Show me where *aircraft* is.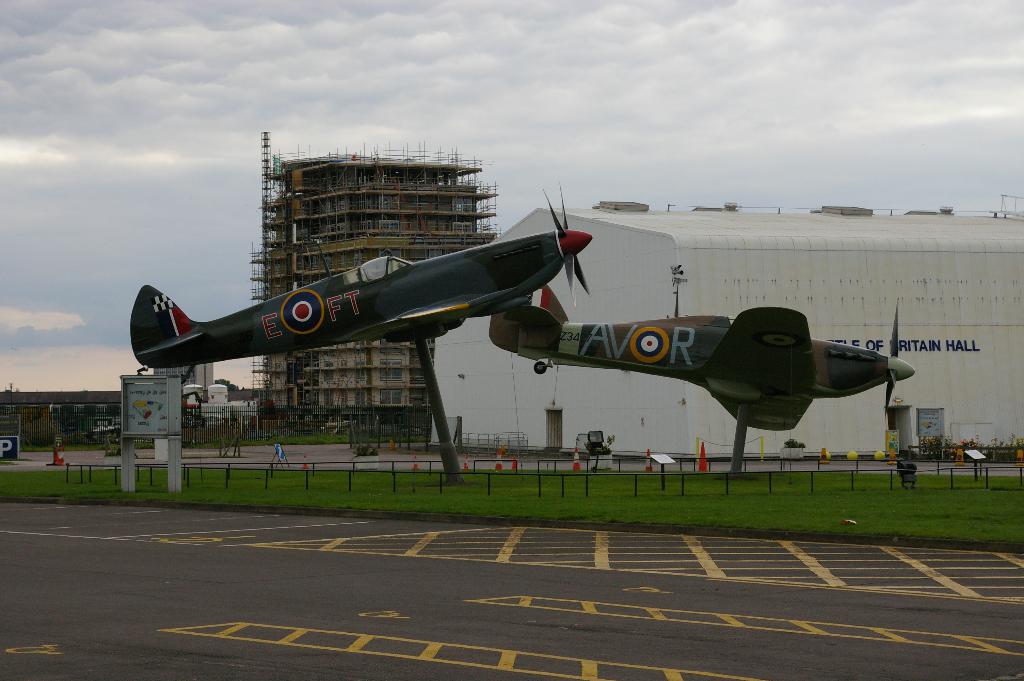
*aircraft* is at x1=123 y1=181 x2=598 y2=374.
